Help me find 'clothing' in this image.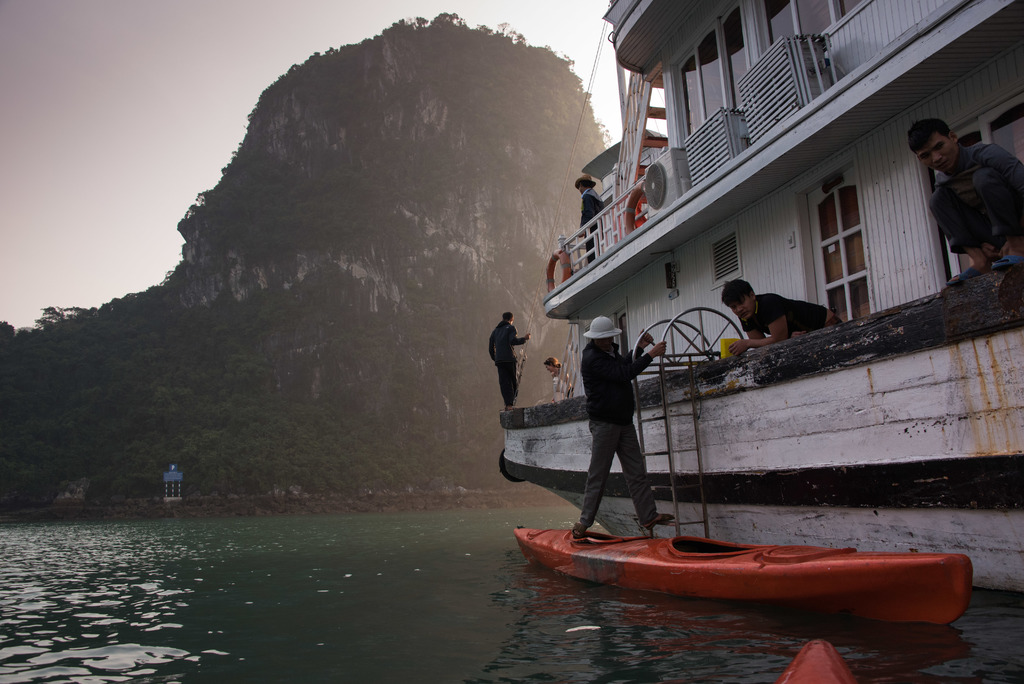
Found it: 578 188 603 221.
